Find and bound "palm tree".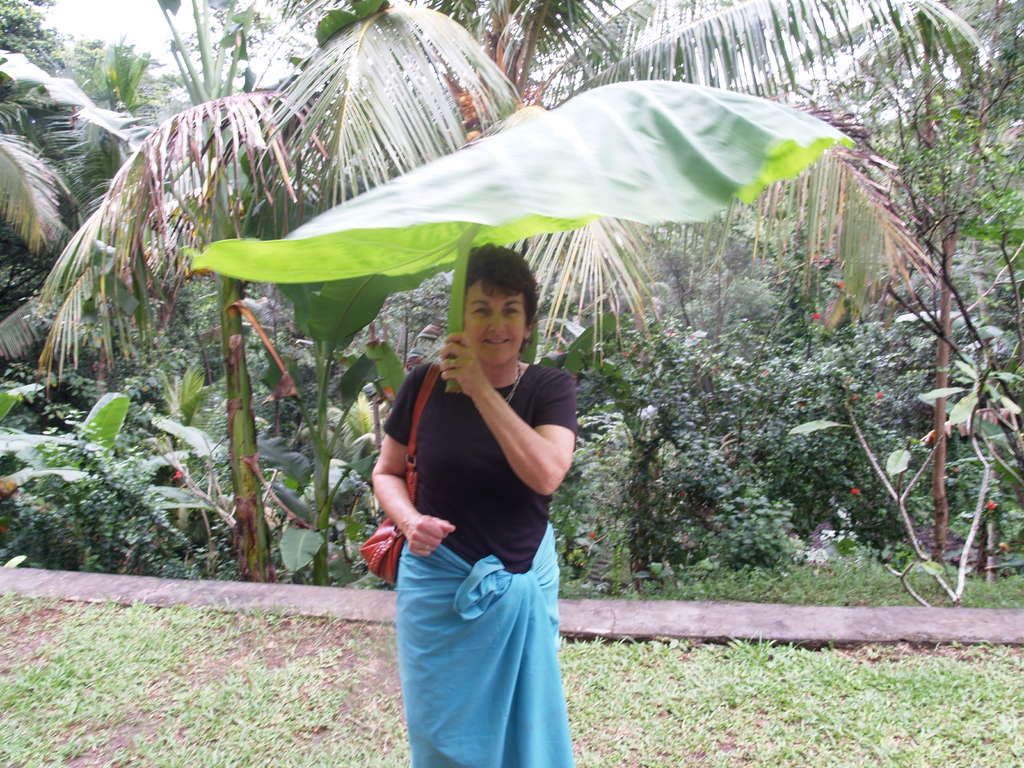
Bound: select_region(114, 64, 332, 584).
